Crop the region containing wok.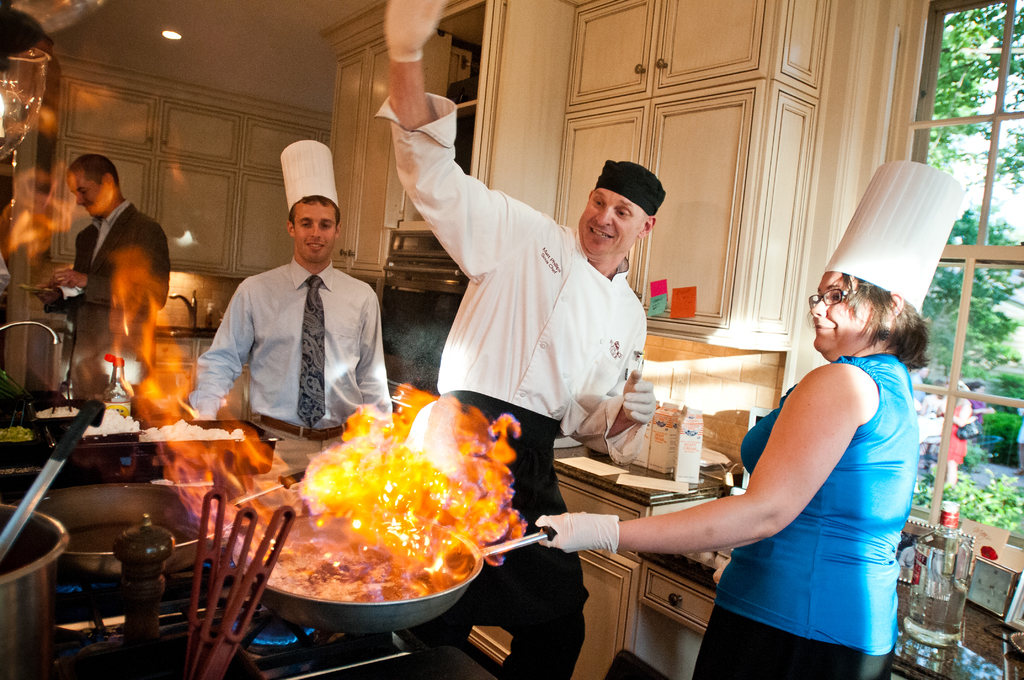
Crop region: x1=227, y1=500, x2=553, y2=636.
